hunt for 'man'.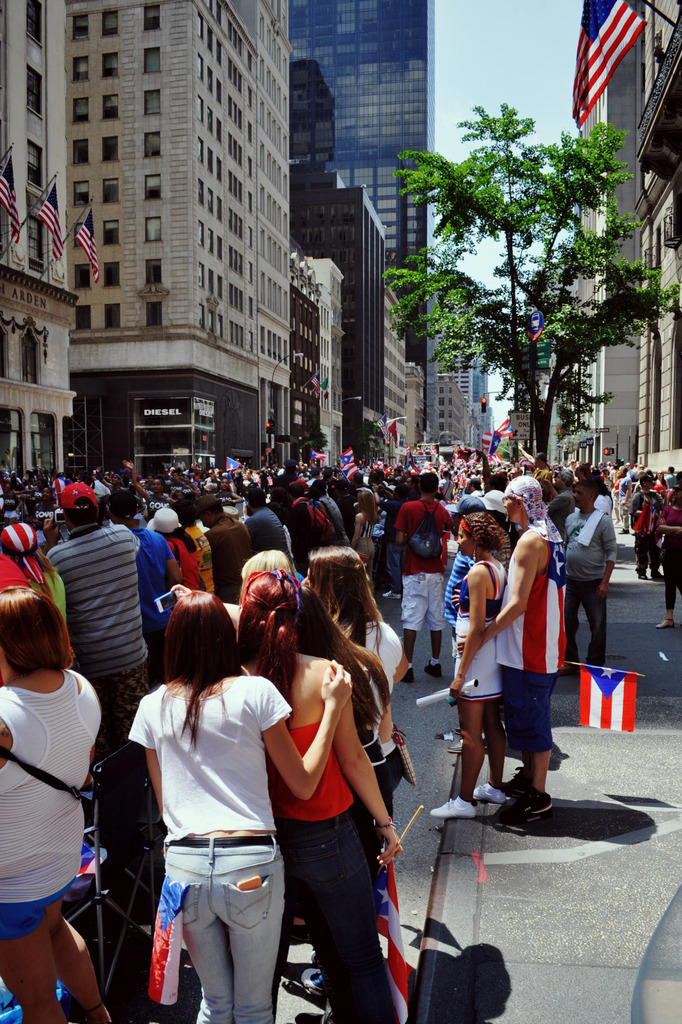
Hunted down at <region>40, 481, 150, 763</region>.
